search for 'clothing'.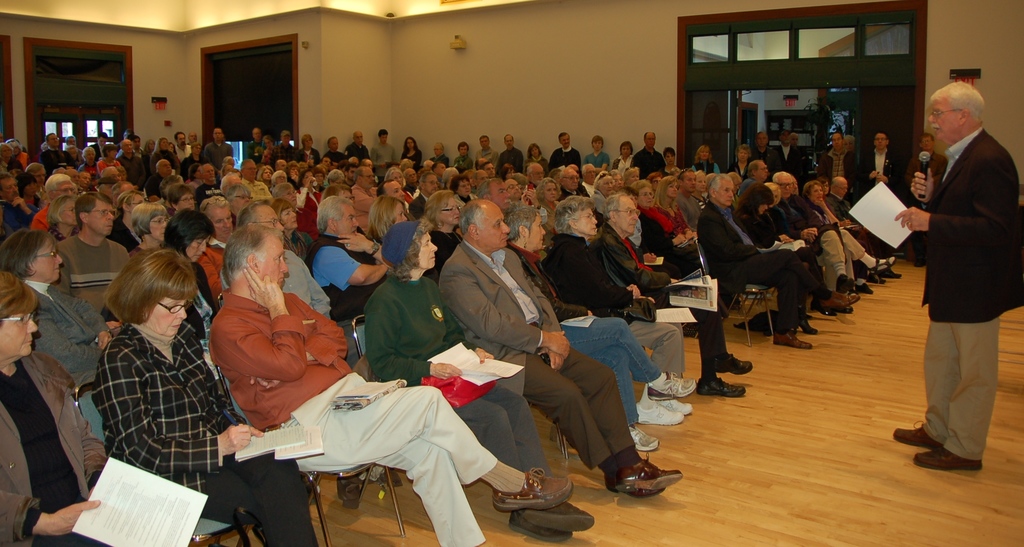
Found at box(790, 193, 867, 282).
